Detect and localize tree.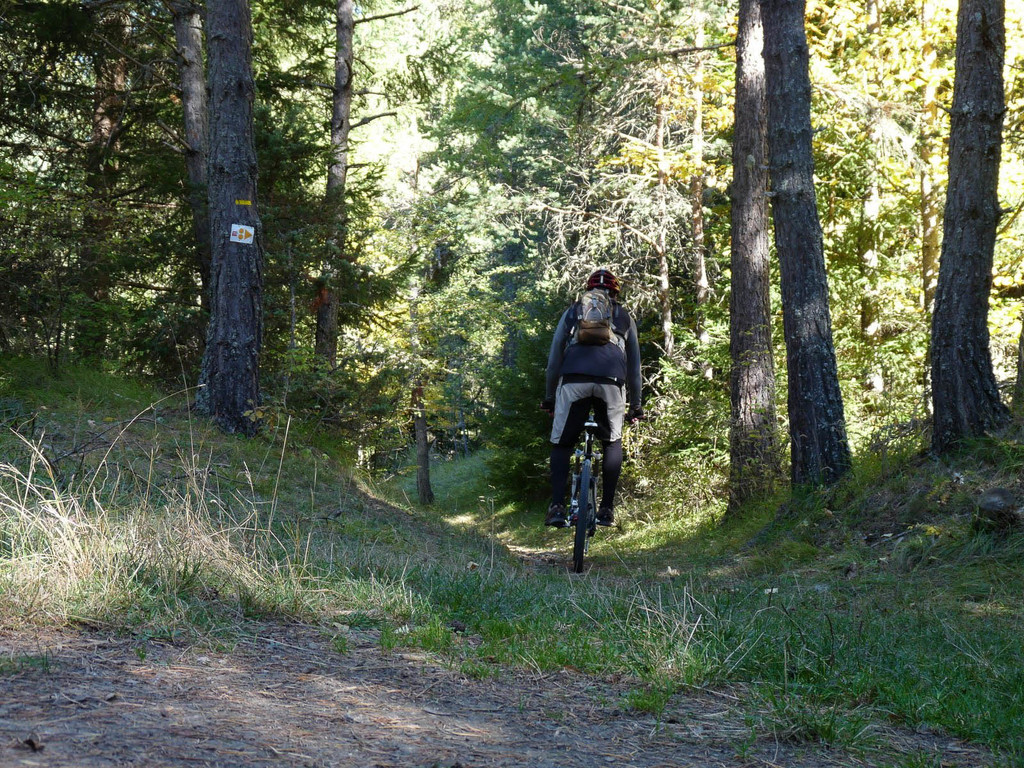
Localized at pyautogui.locateOnScreen(0, 0, 182, 371).
